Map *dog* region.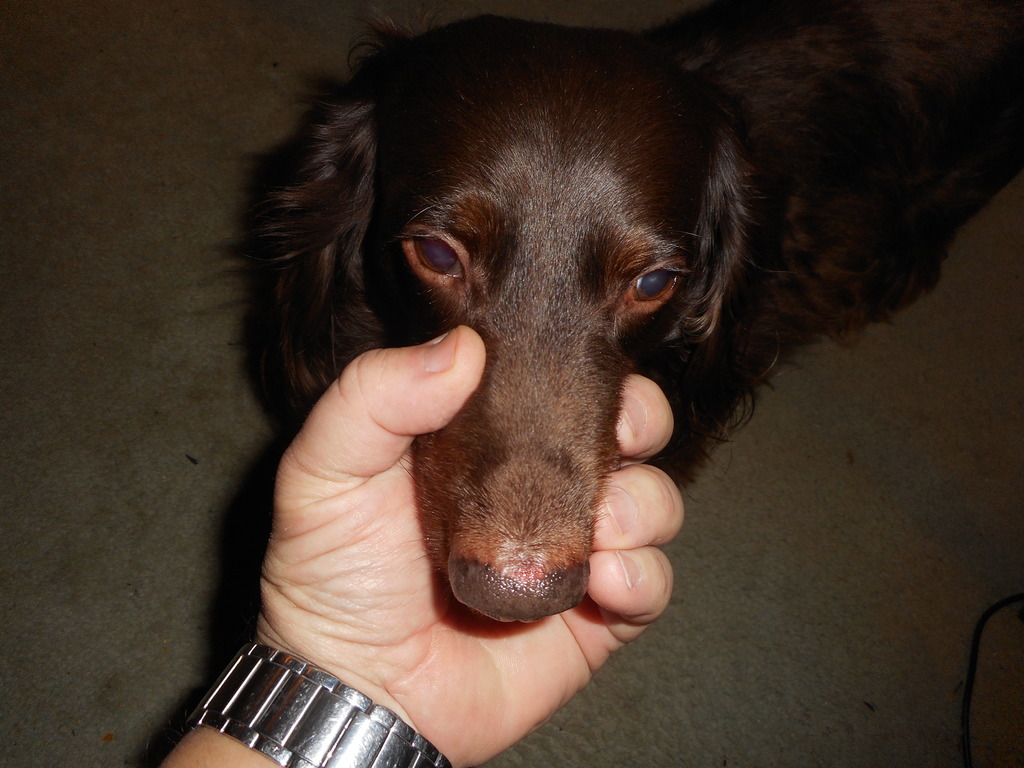
Mapped to Rect(243, 0, 1023, 627).
